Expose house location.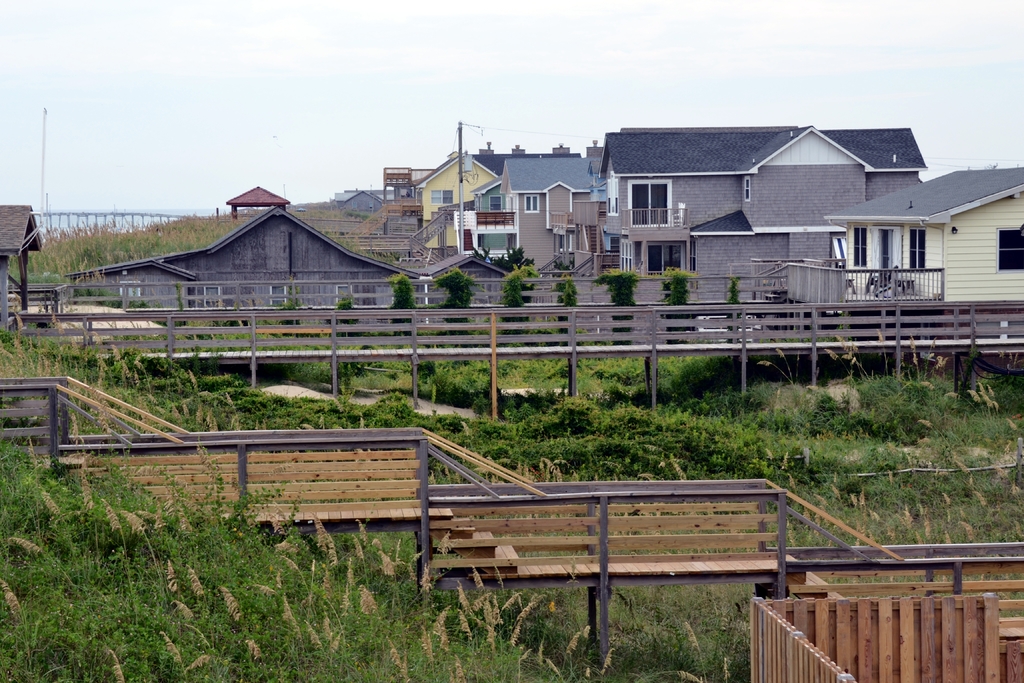
Exposed at 408,143,508,258.
